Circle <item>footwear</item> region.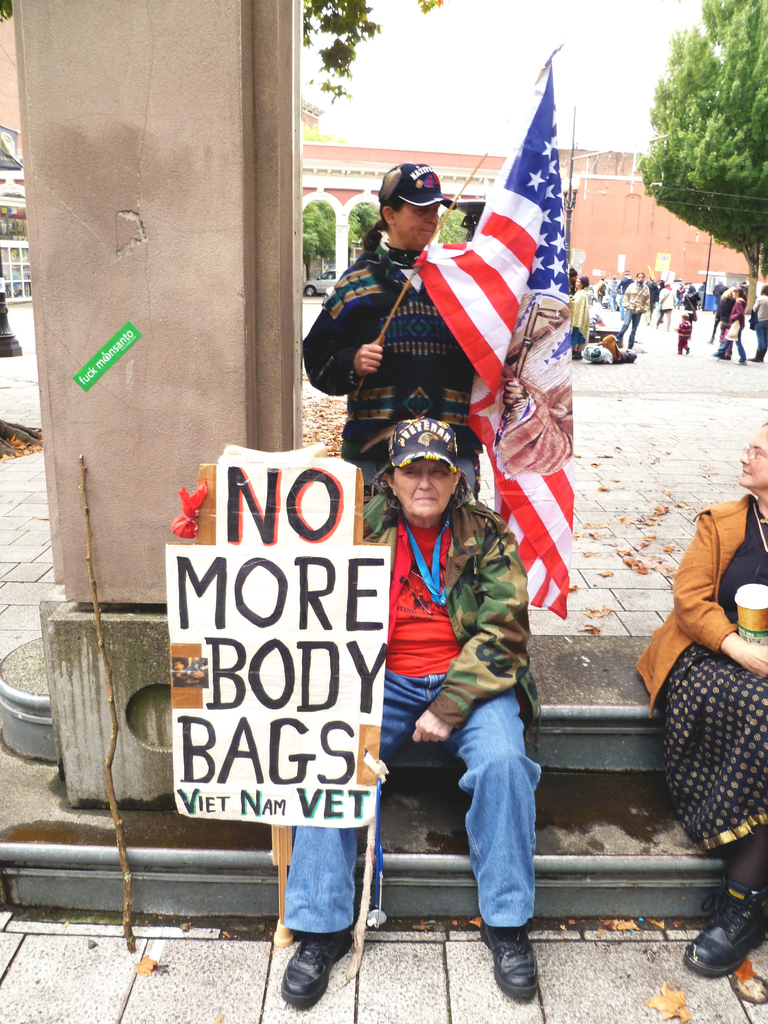
Region: 748/349/758/361.
